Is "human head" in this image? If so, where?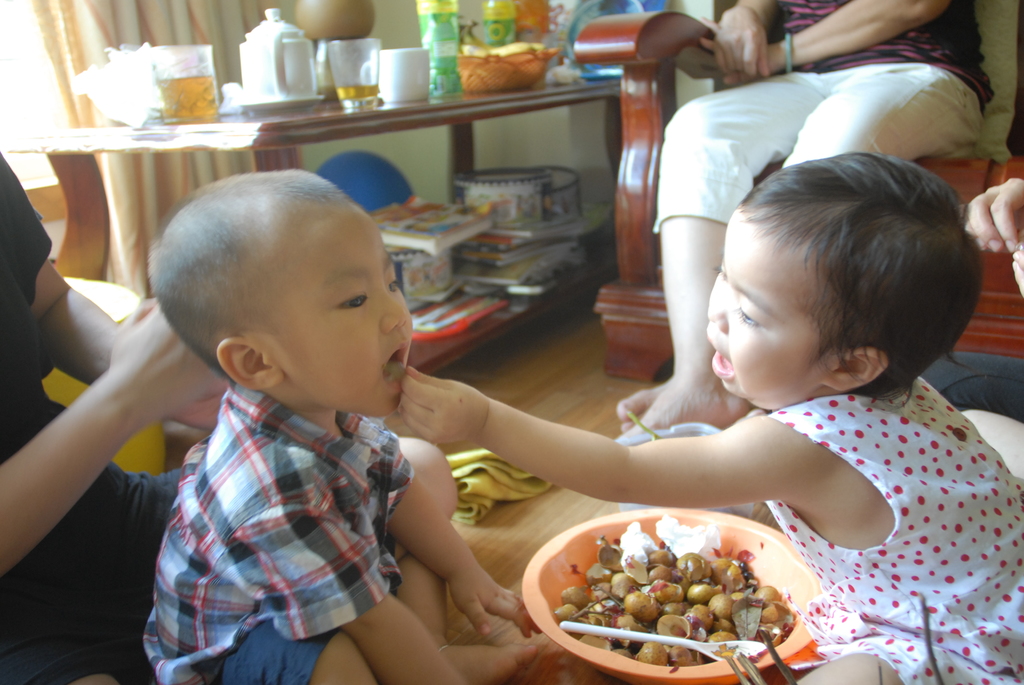
Yes, at <region>157, 171, 415, 434</region>.
